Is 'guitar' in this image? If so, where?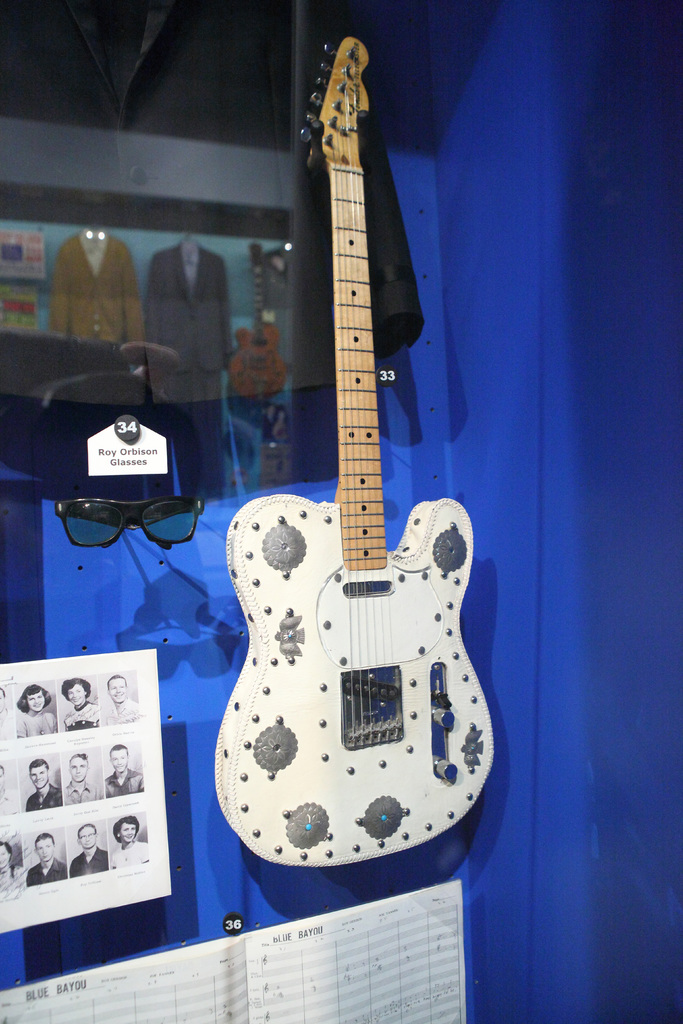
Yes, at 211,35,500,865.
